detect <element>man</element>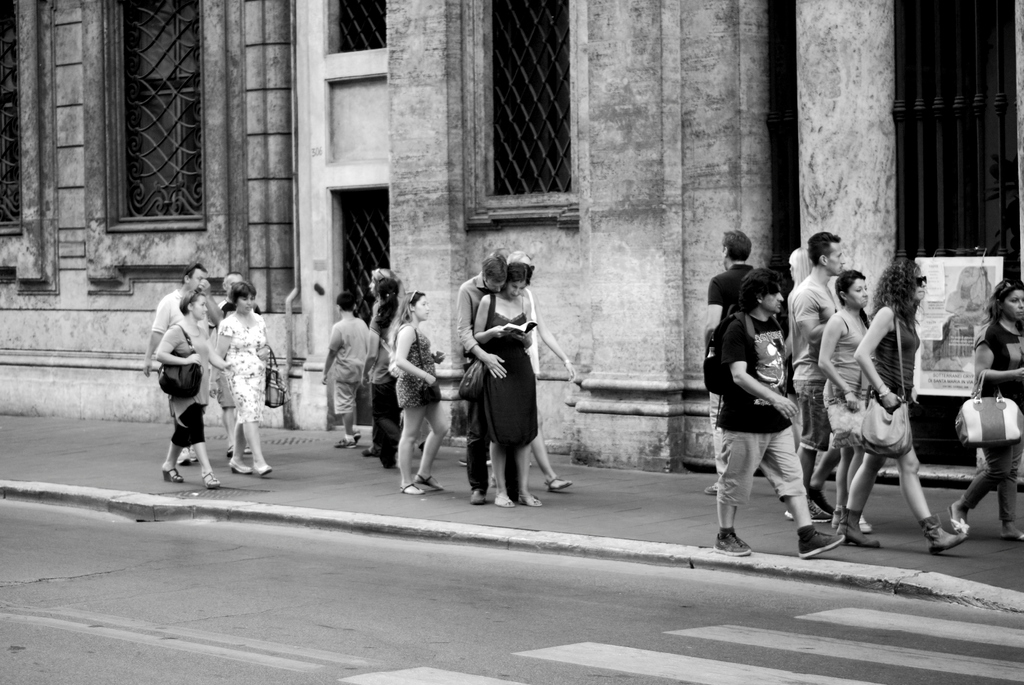
[x1=458, y1=251, x2=514, y2=489]
